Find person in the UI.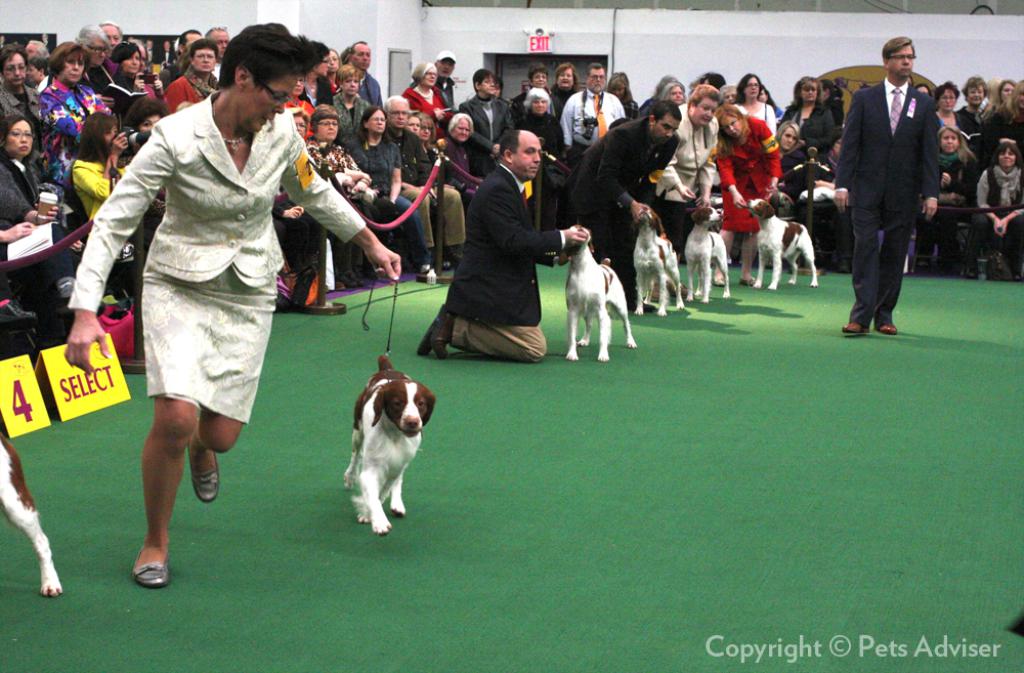
UI element at 776,77,846,232.
